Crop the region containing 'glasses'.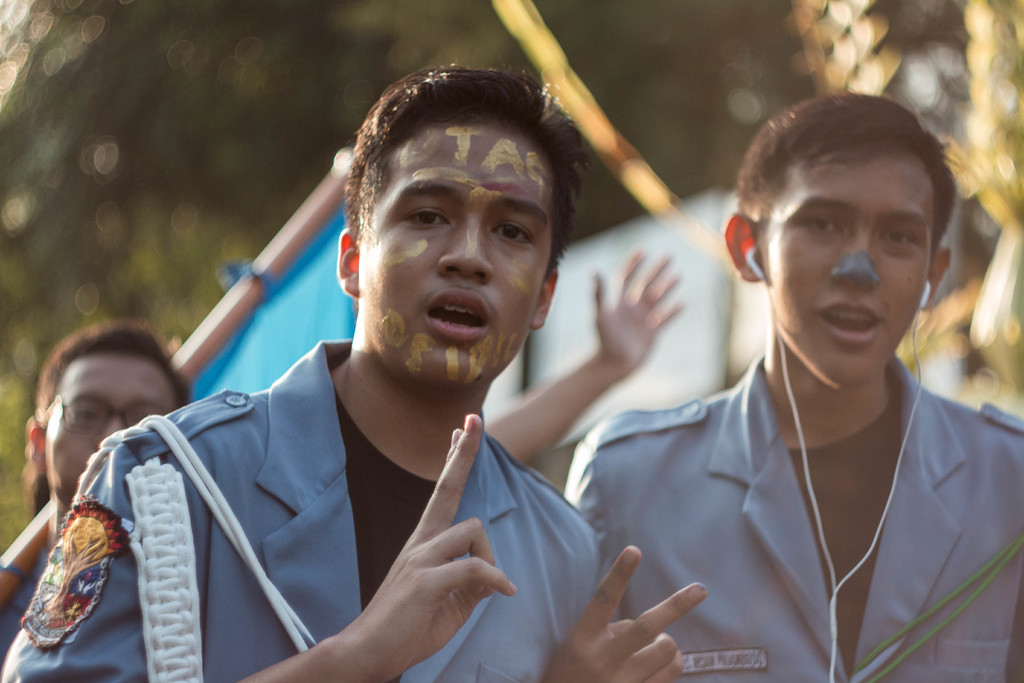
Crop region: 28/397/182/440.
